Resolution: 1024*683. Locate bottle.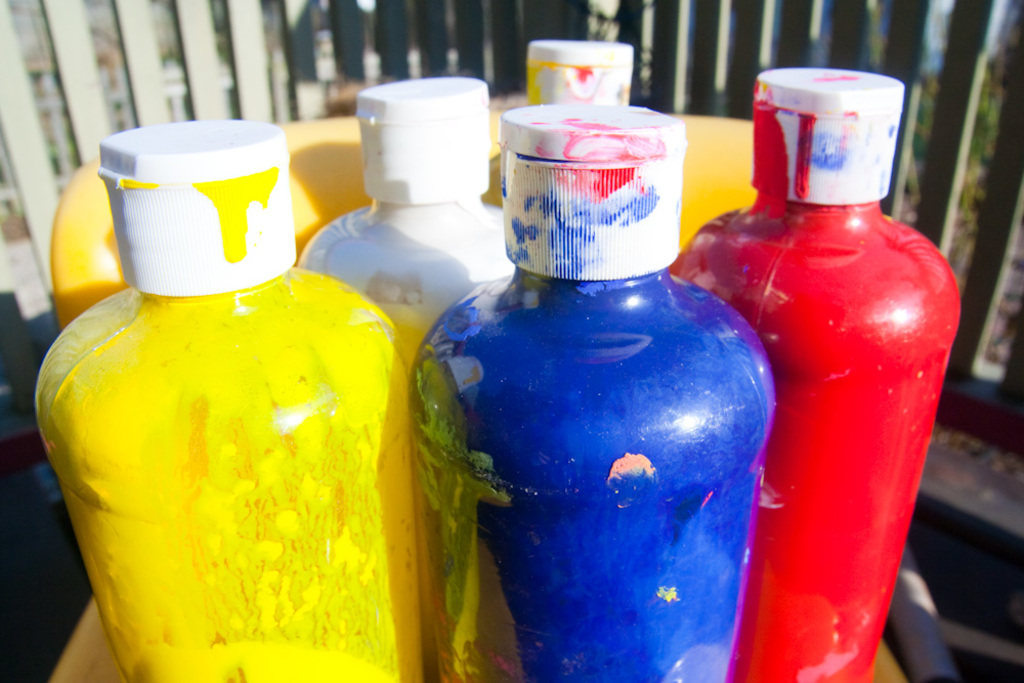
<region>658, 58, 969, 682</region>.
